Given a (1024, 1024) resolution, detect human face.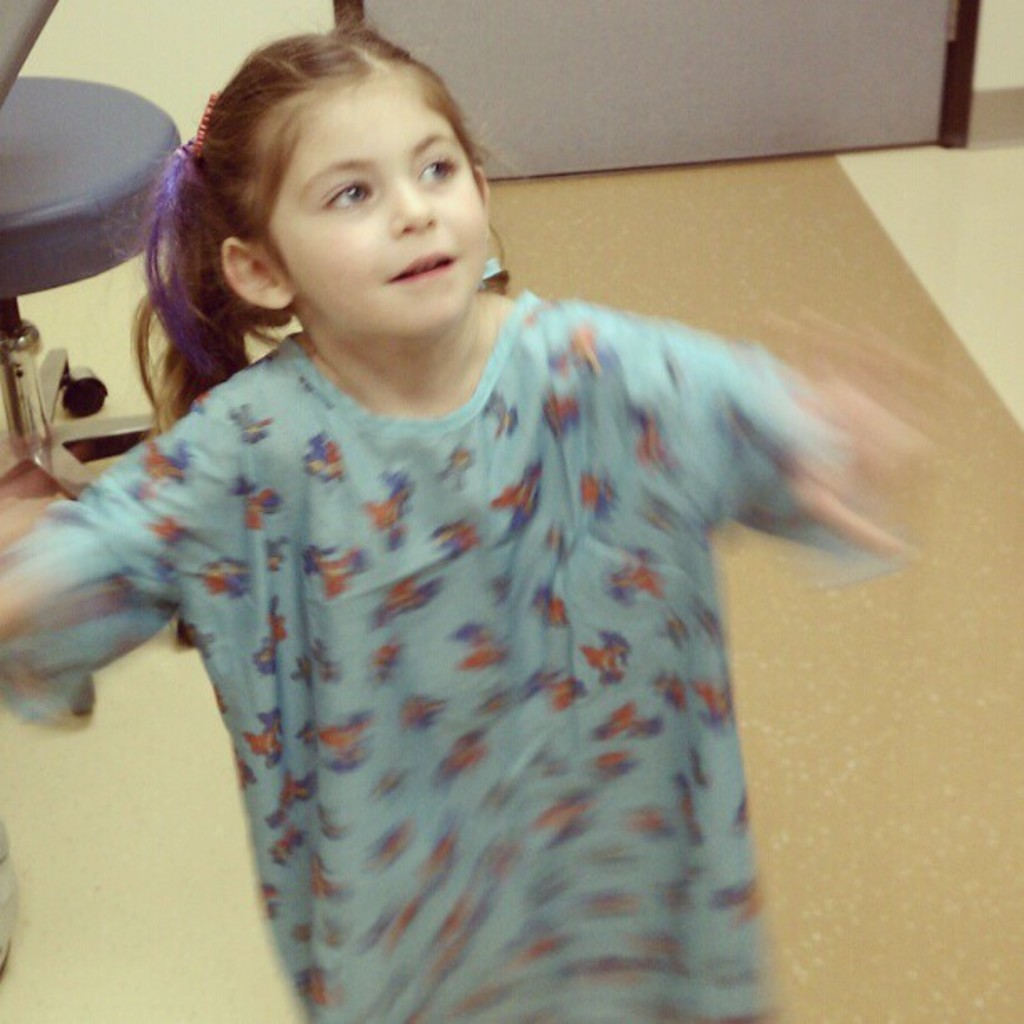
{"left": 253, "top": 65, "right": 482, "bottom": 343}.
